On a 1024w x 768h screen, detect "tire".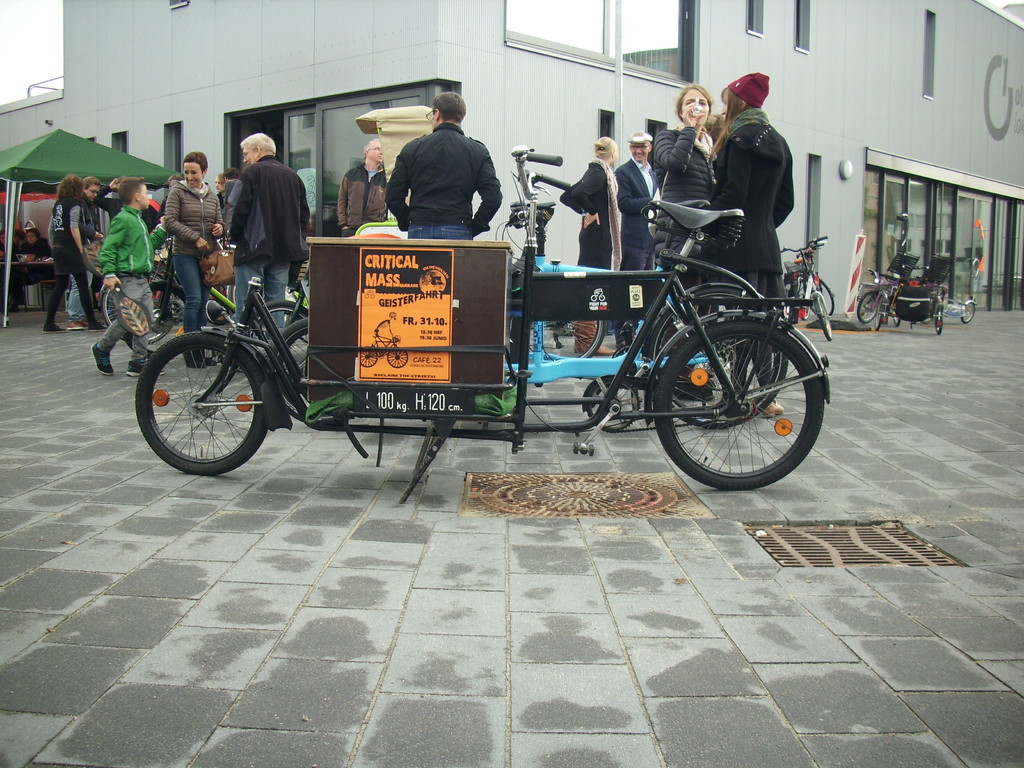
detection(267, 316, 333, 422).
